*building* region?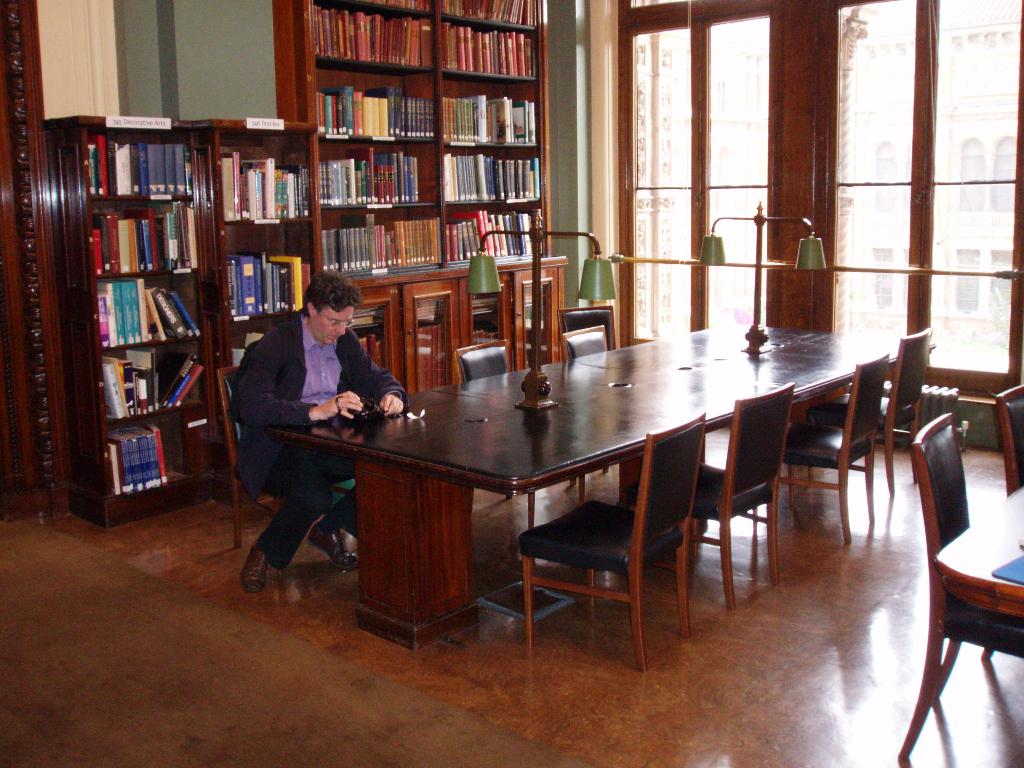
crop(0, 0, 1023, 767)
